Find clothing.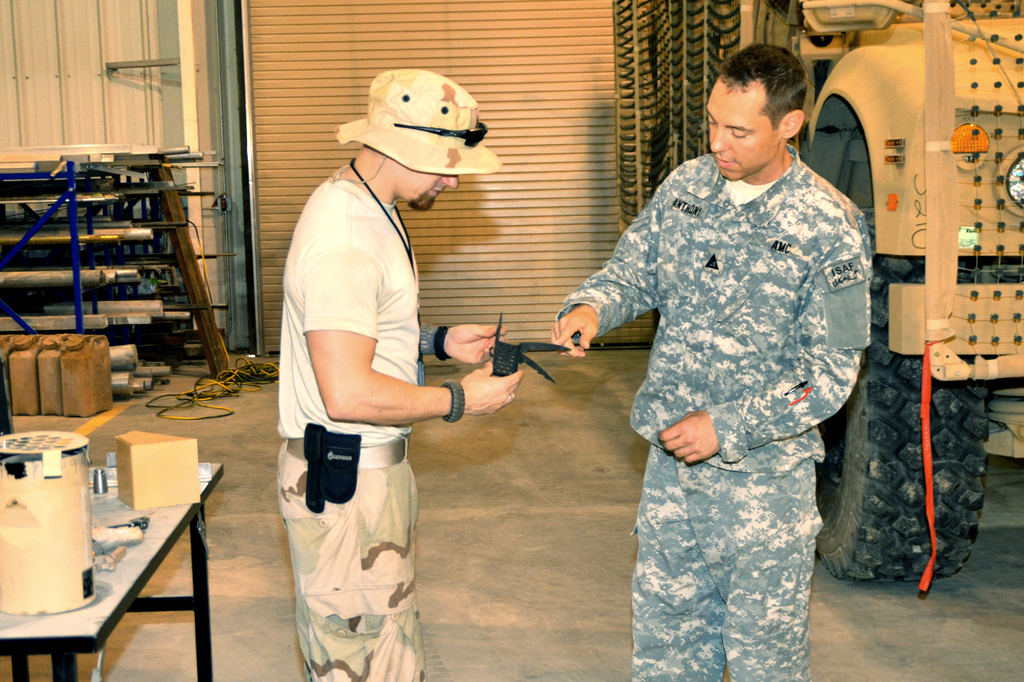
bbox=(254, 153, 442, 681).
